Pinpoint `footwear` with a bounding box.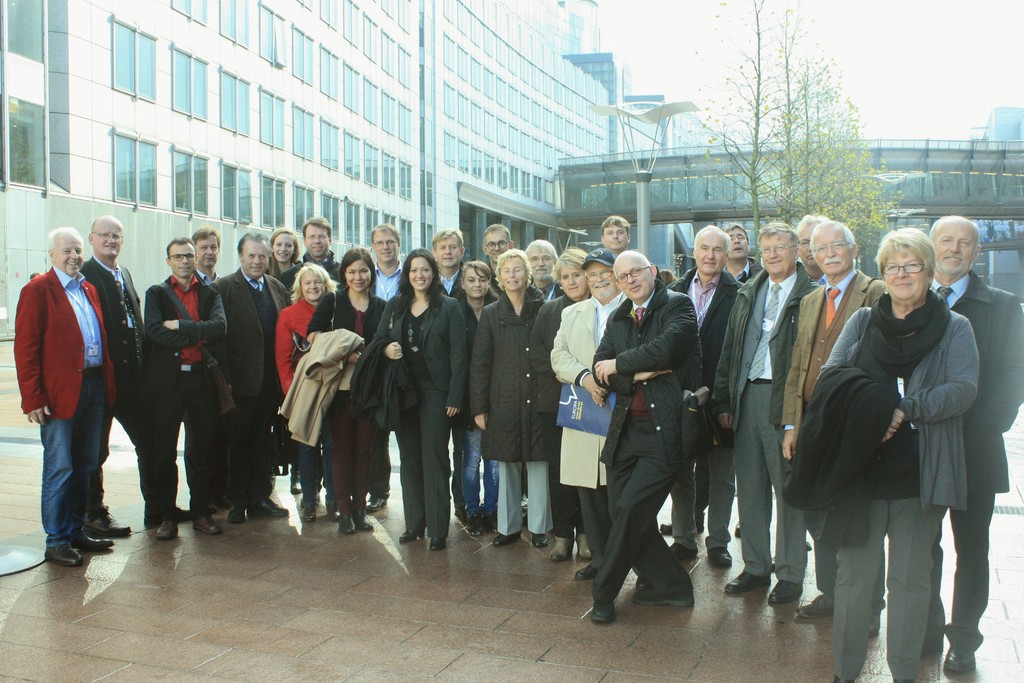
bbox(257, 498, 287, 517).
